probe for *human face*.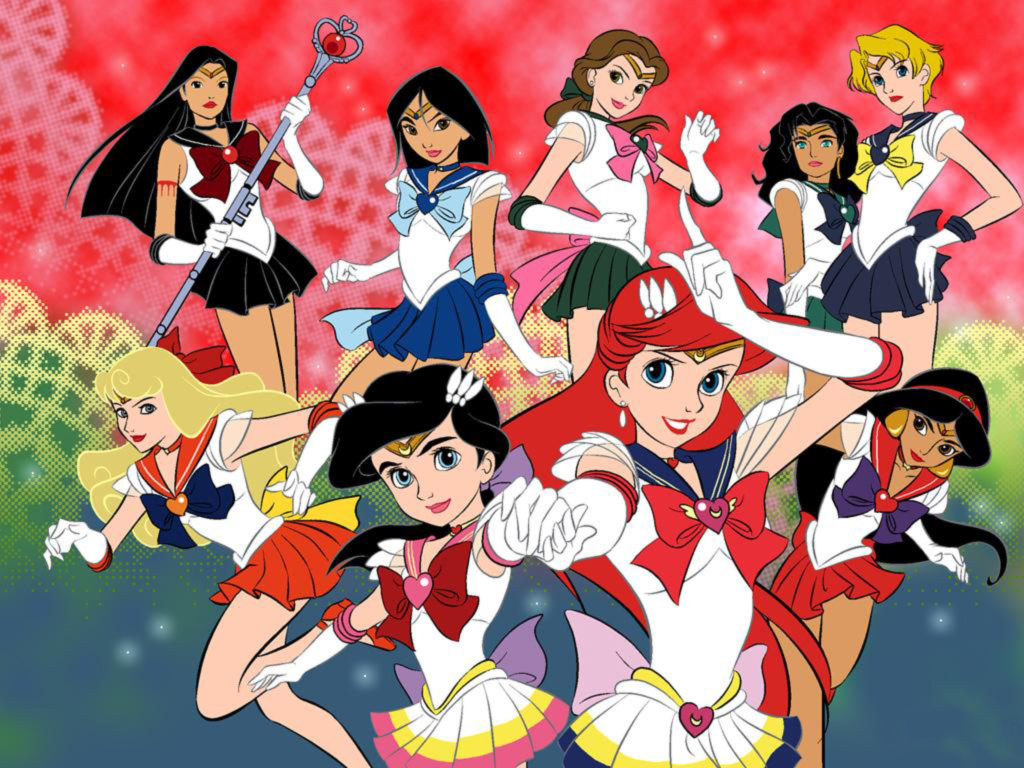
Probe result: [791,123,840,179].
